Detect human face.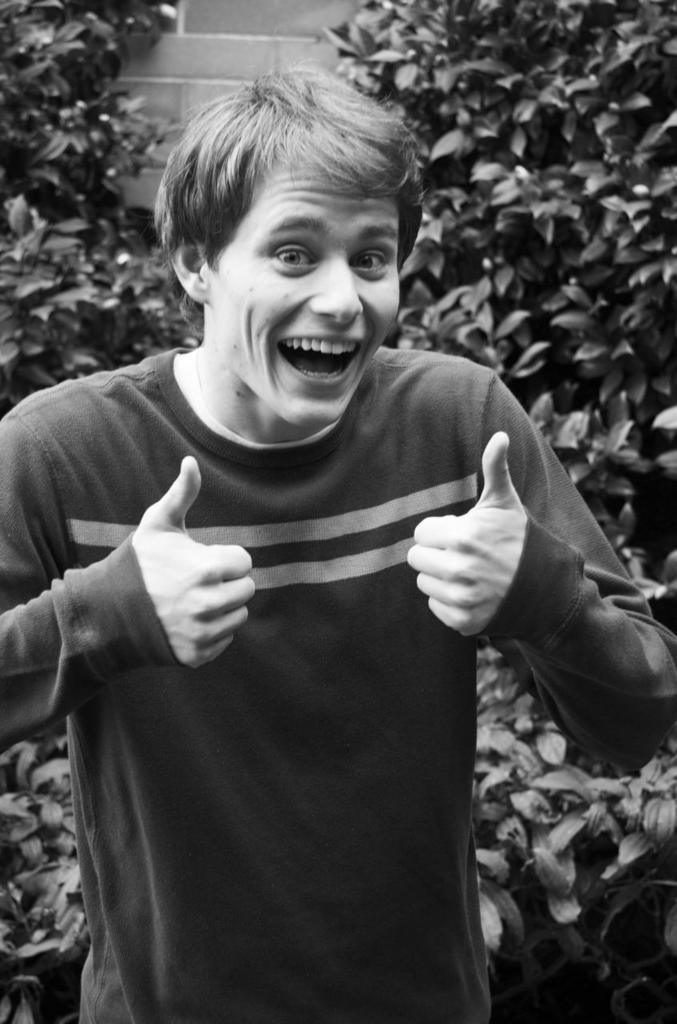
Detected at [200, 162, 403, 427].
